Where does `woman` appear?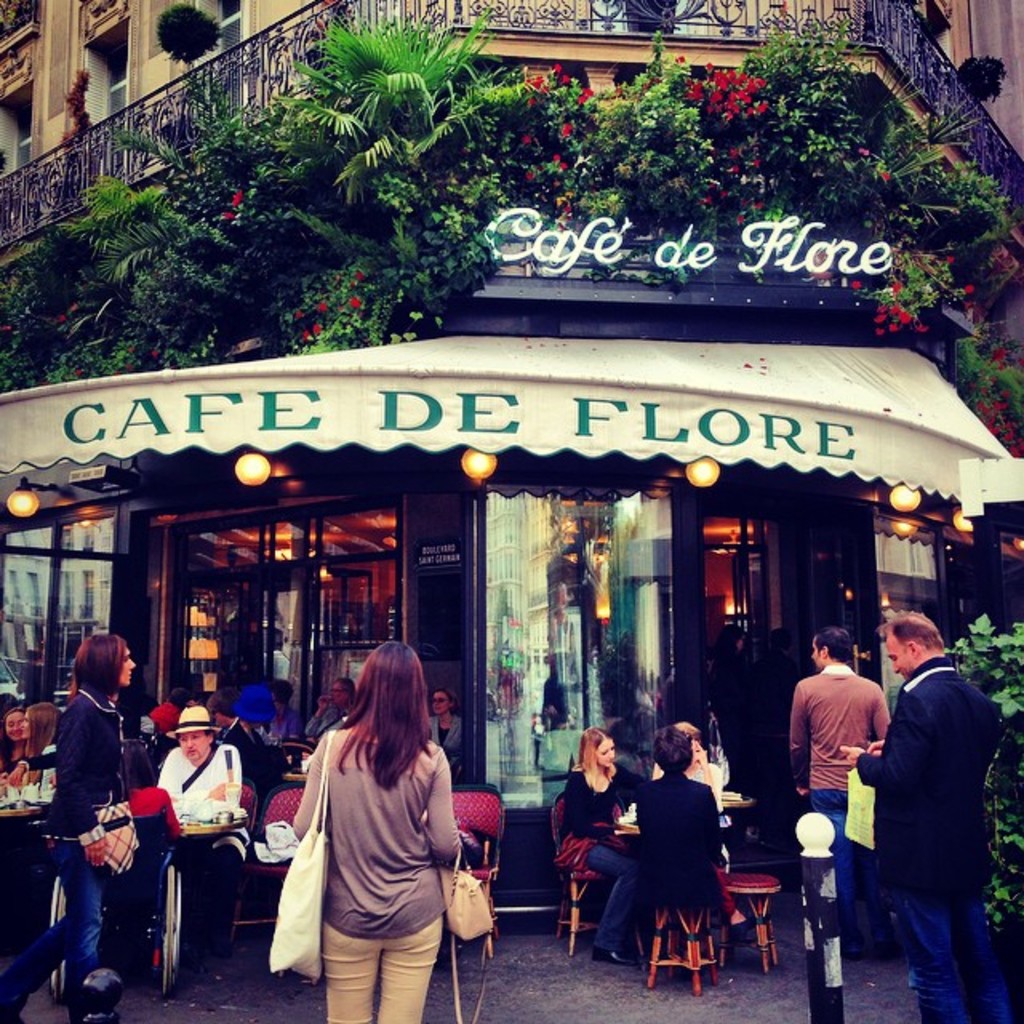
Appears at (left=302, top=670, right=360, bottom=734).
